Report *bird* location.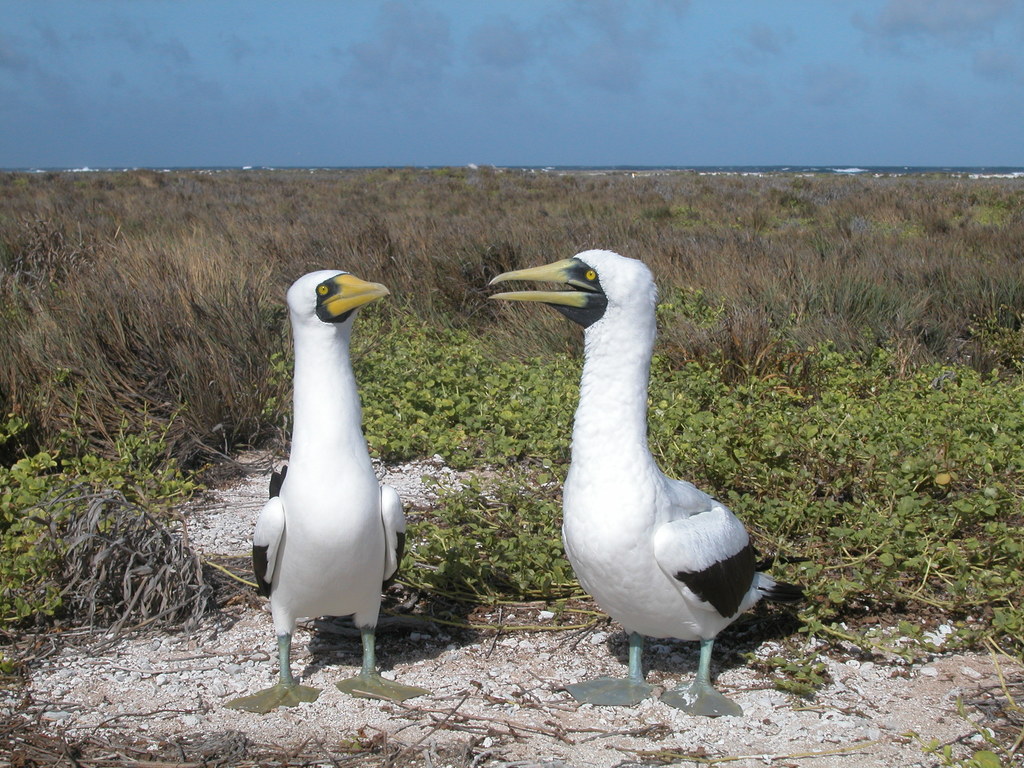
Report: <box>509,266,787,694</box>.
